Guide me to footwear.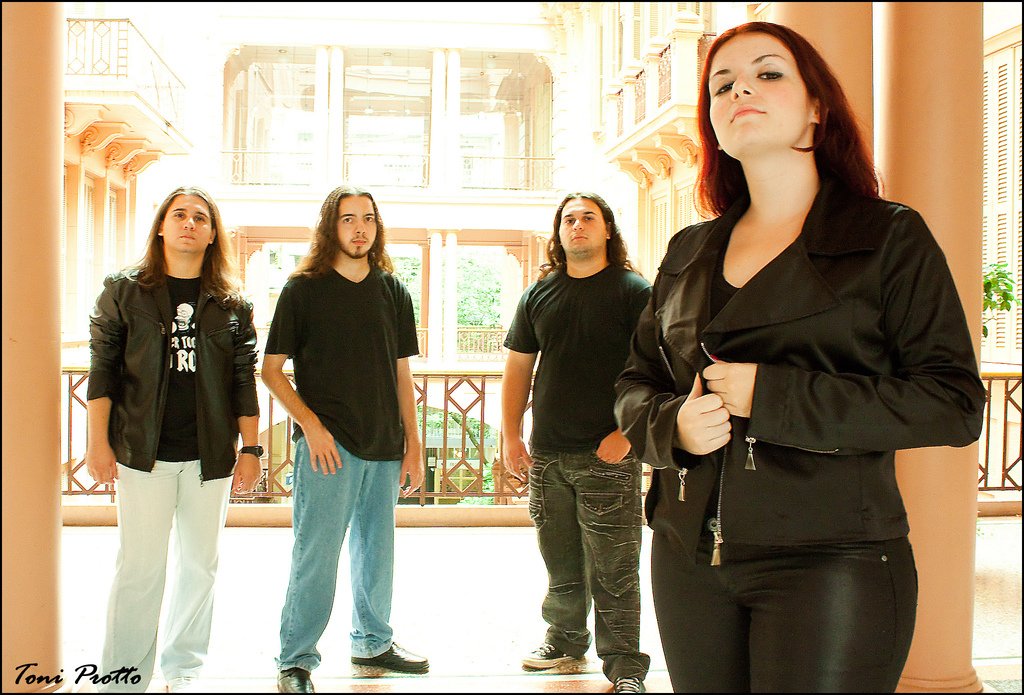
Guidance: region(348, 639, 433, 670).
